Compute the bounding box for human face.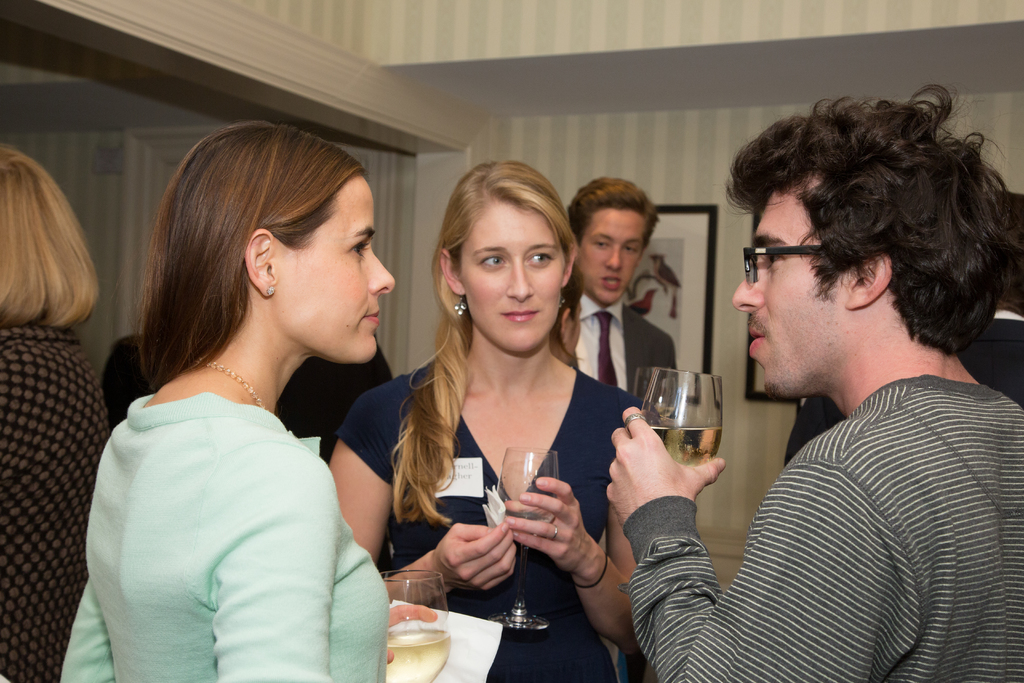
pyautogui.locateOnScreen(723, 174, 848, 402).
